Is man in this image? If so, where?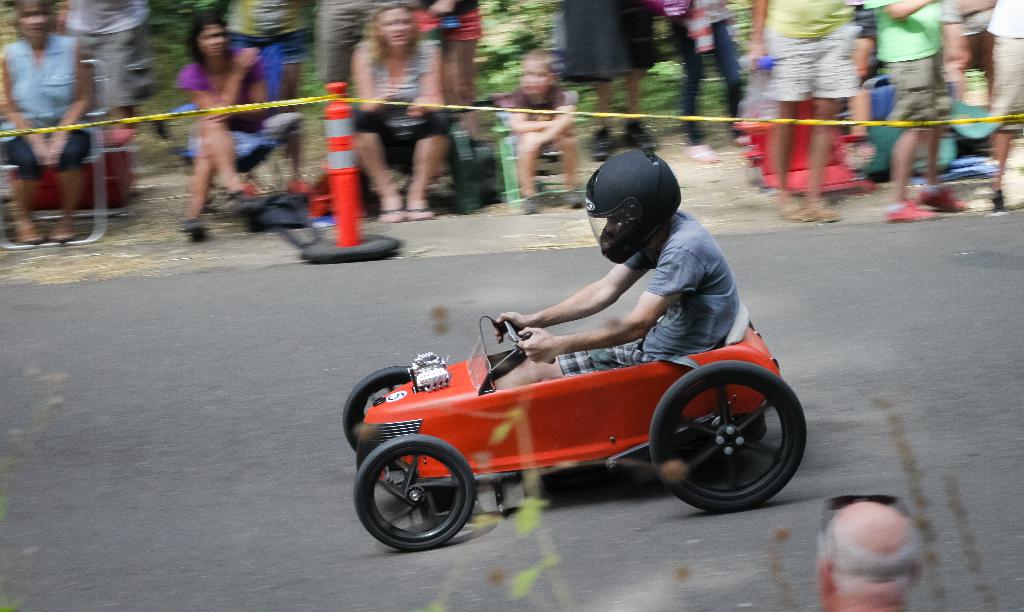
Yes, at box(221, 0, 314, 118).
